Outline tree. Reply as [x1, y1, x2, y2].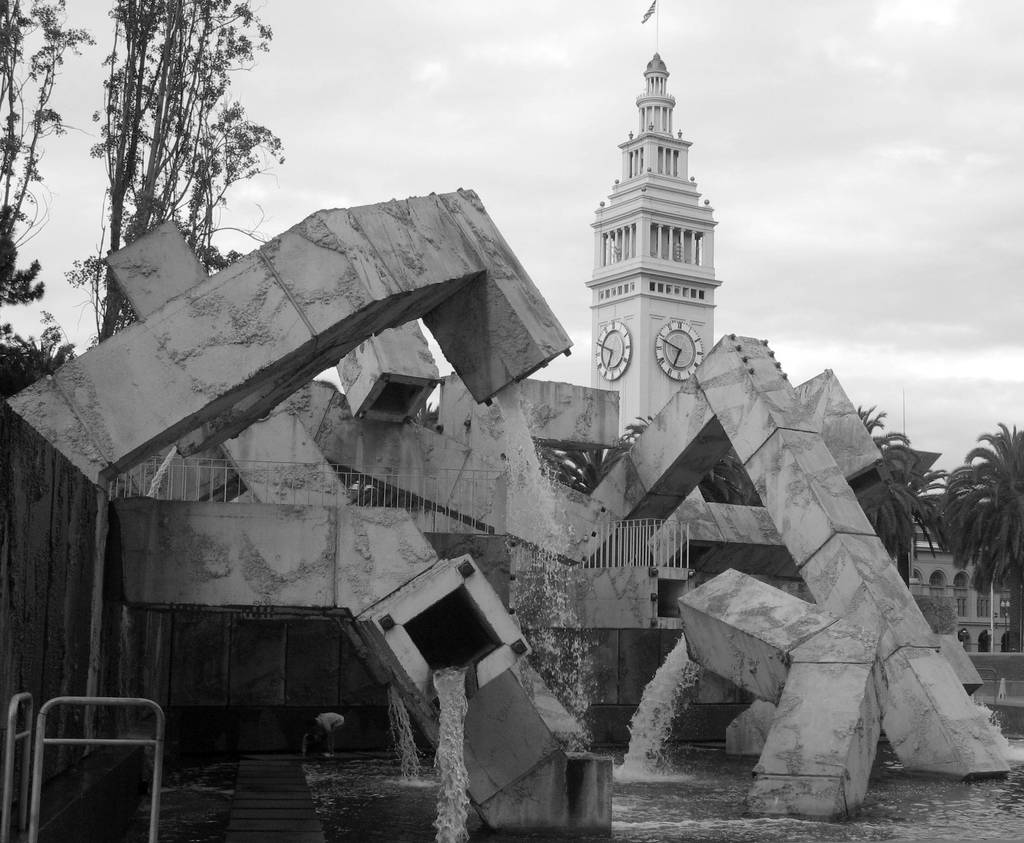
[0, 0, 80, 415].
